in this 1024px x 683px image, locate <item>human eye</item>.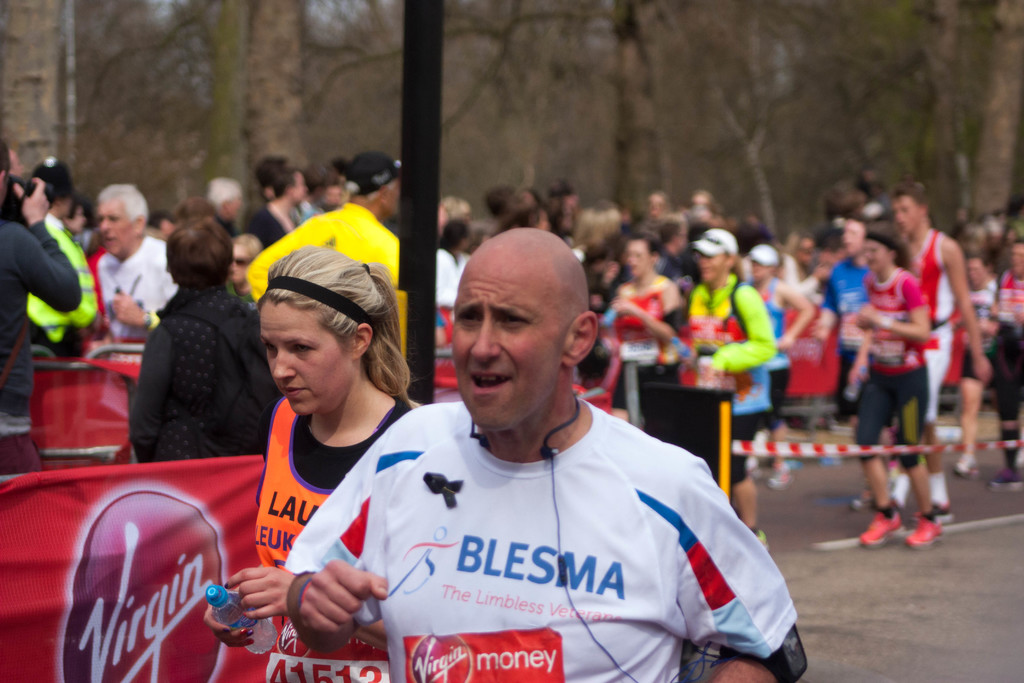
Bounding box: (499, 309, 531, 329).
